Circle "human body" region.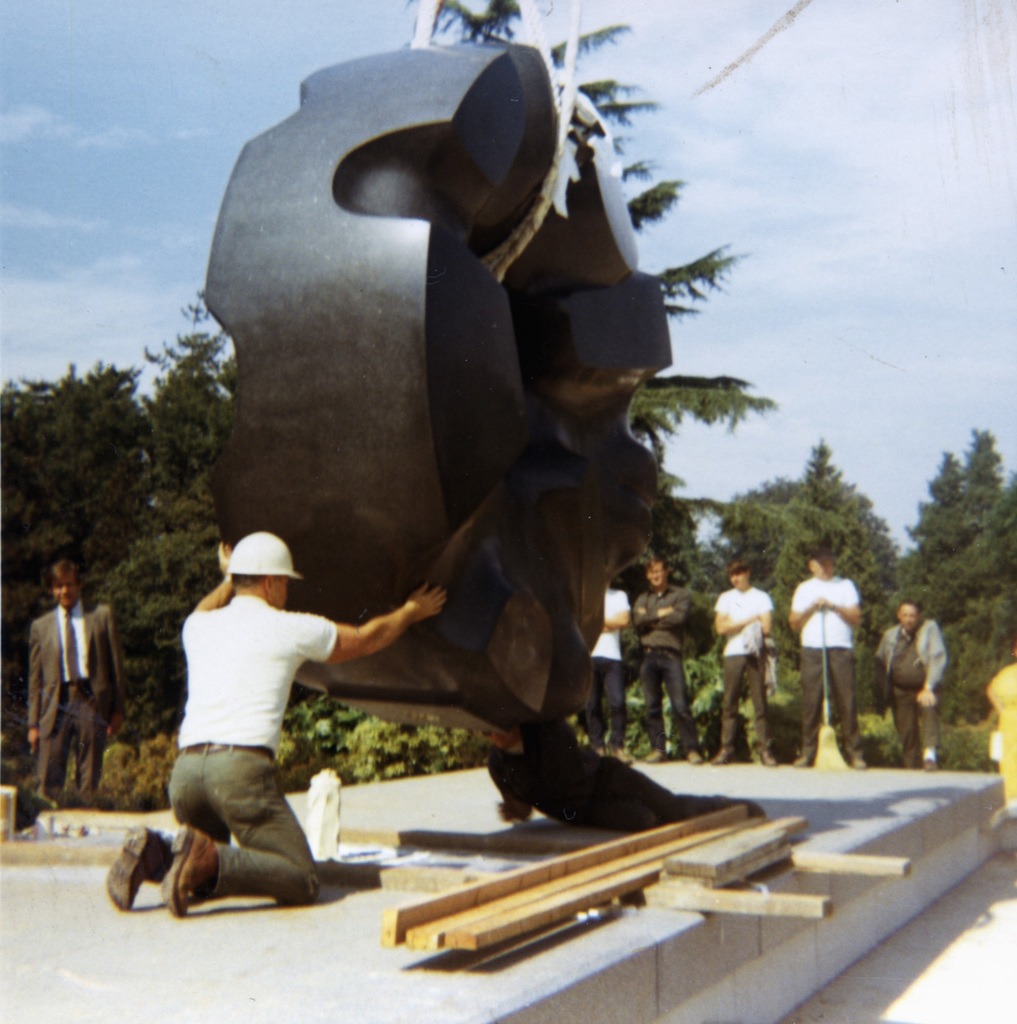
Region: (785, 575, 871, 767).
